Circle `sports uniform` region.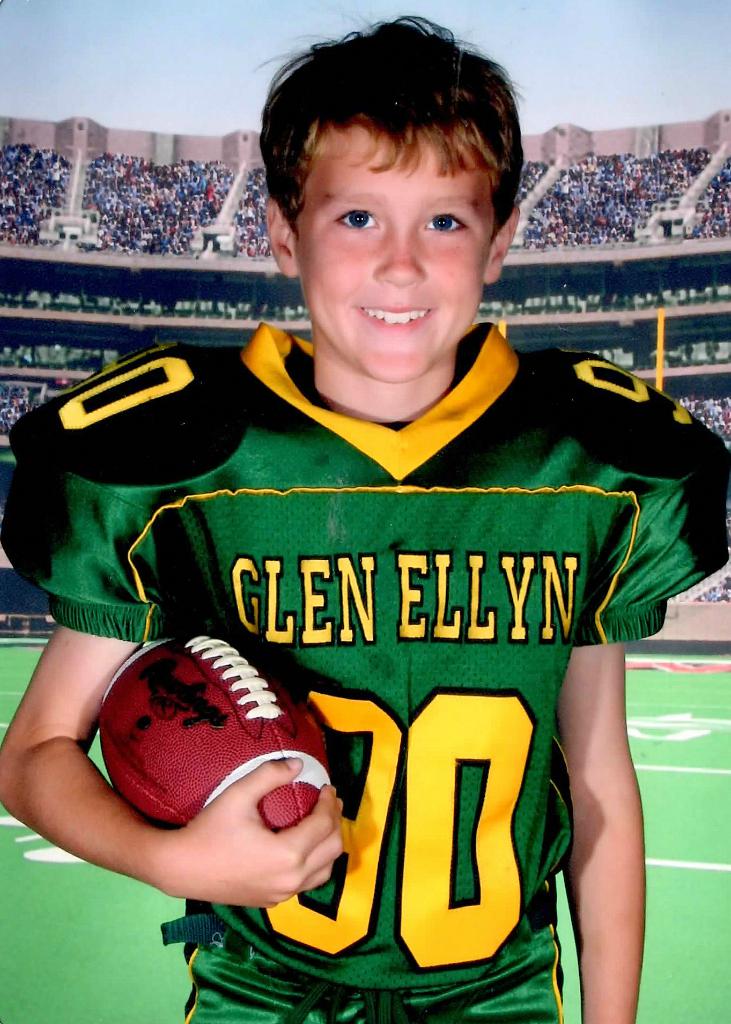
Region: 1 327 730 1016.
